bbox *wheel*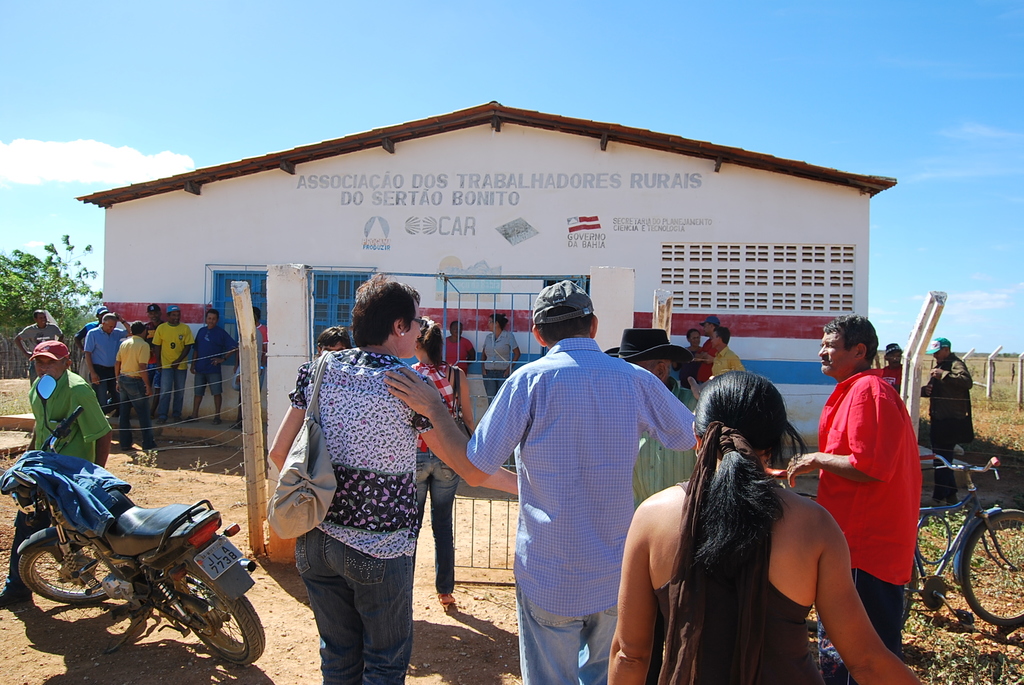
{"left": 20, "top": 547, "right": 109, "bottom": 609}
